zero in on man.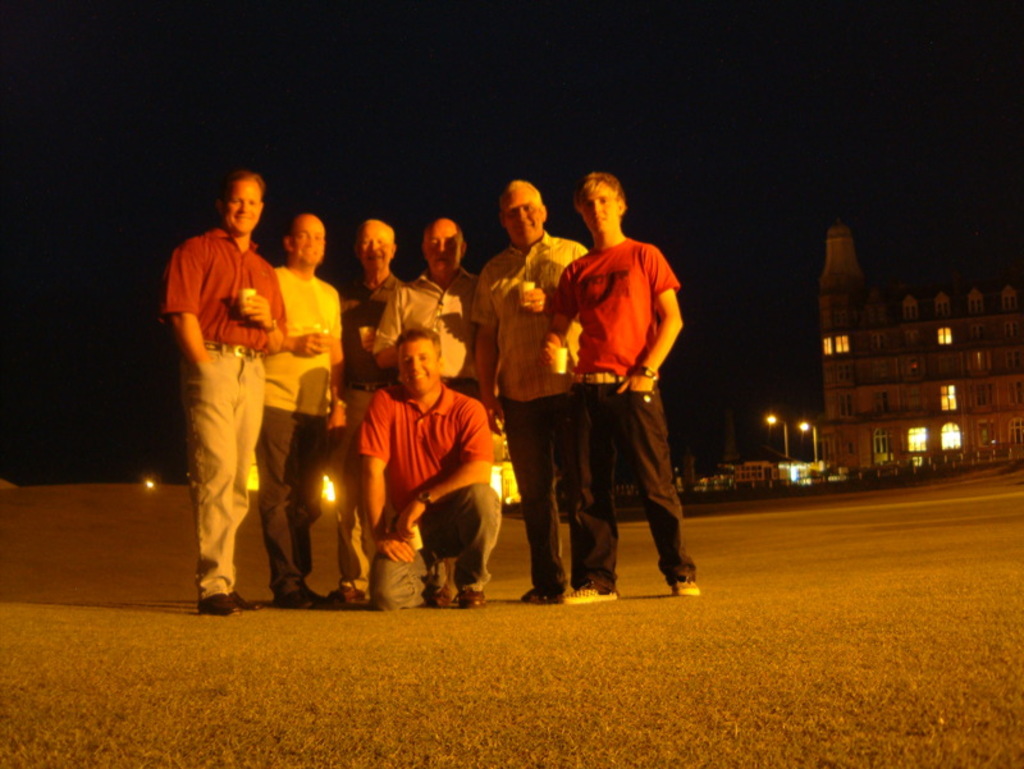
Zeroed in: 253,206,347,614.
